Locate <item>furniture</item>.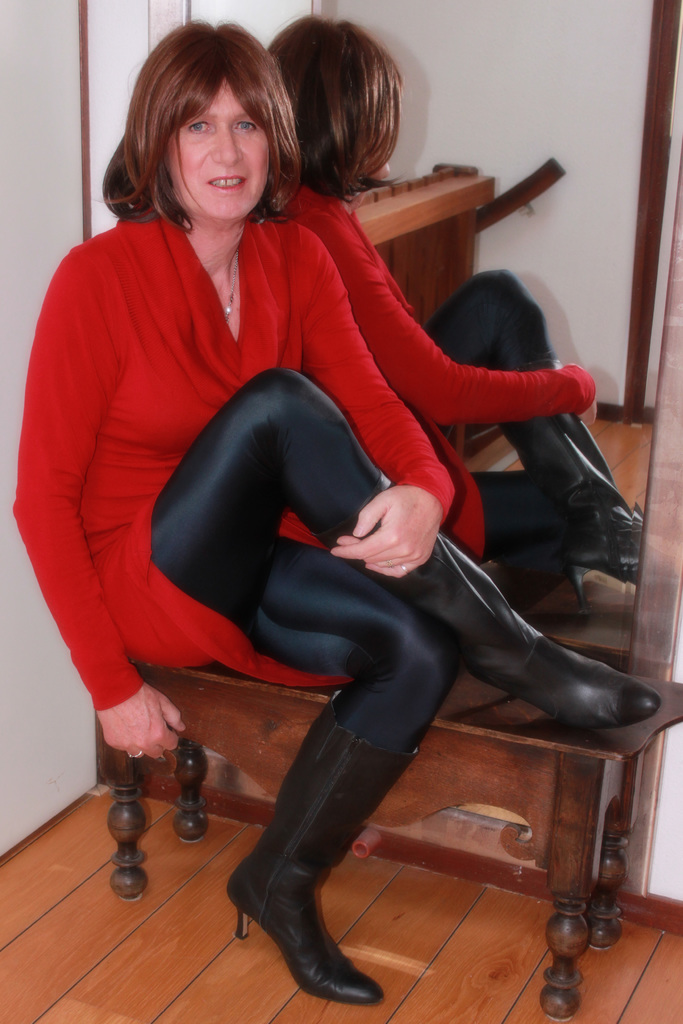
Bounding box: box(94, 622, 682, 1023).
